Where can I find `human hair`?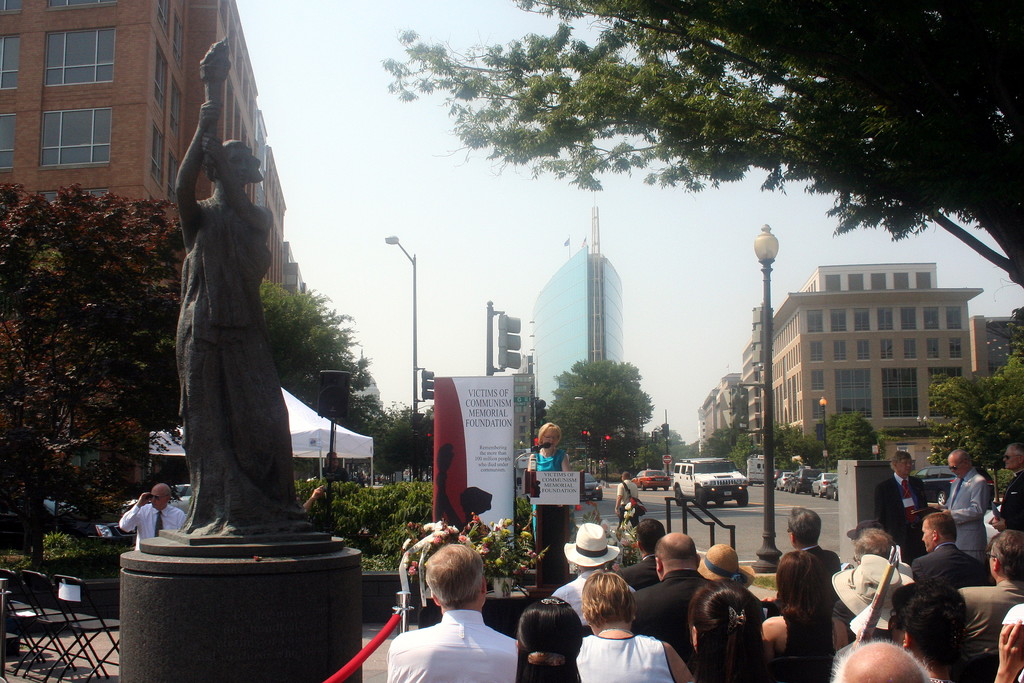
You can find it at [581,570,634,627].
